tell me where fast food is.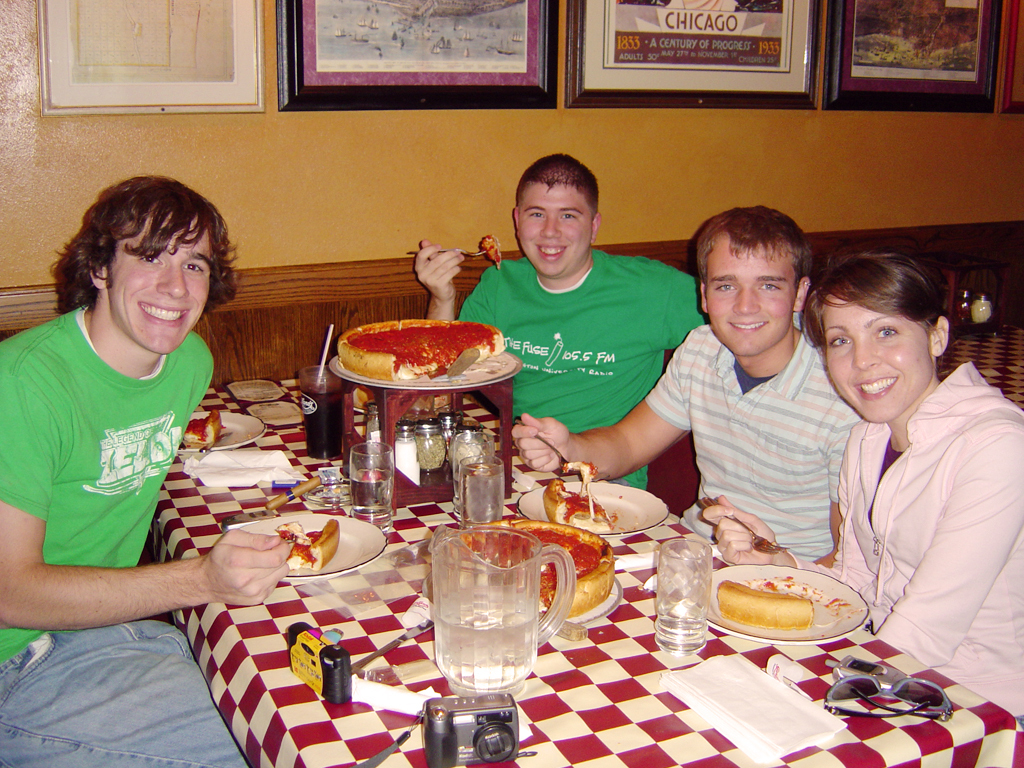
fast food is at [273,516,340,567].
